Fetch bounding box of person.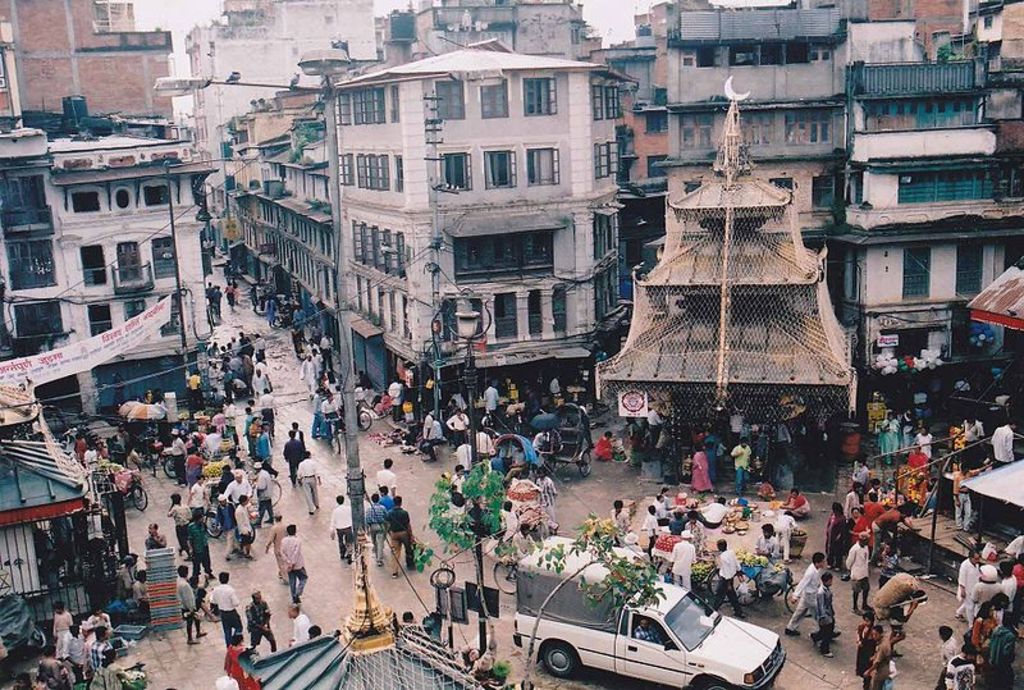
Bbox: <box>40,643,74,687</box>.
